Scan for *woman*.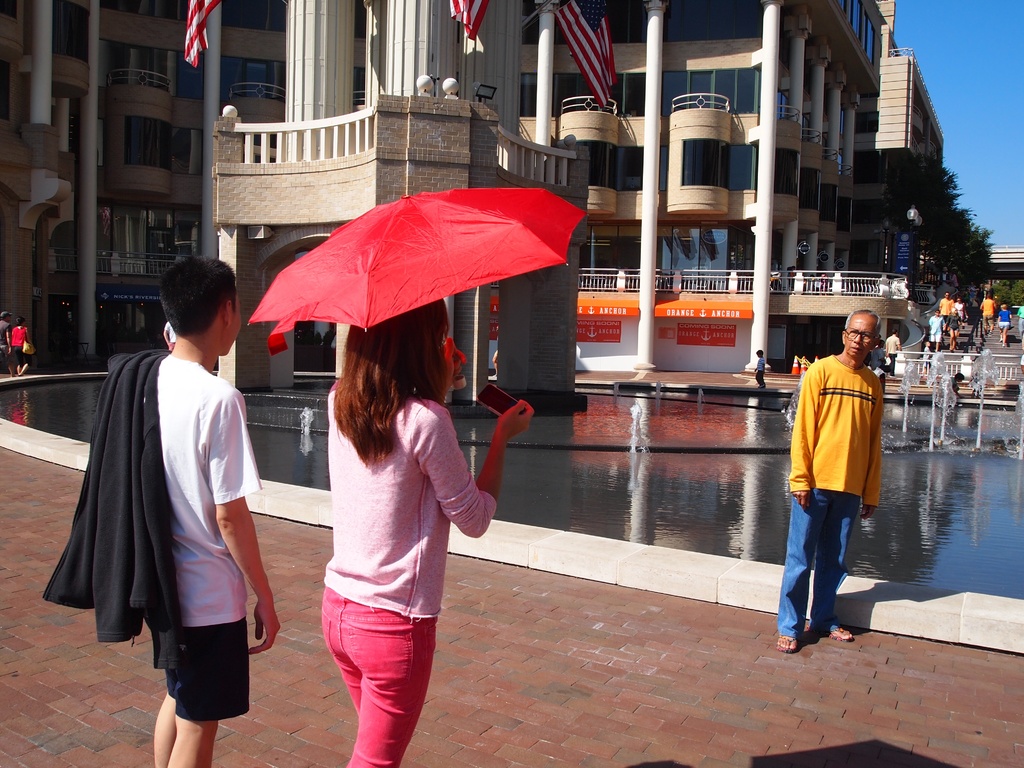
Scan result: 6, 316, 37, 373.
